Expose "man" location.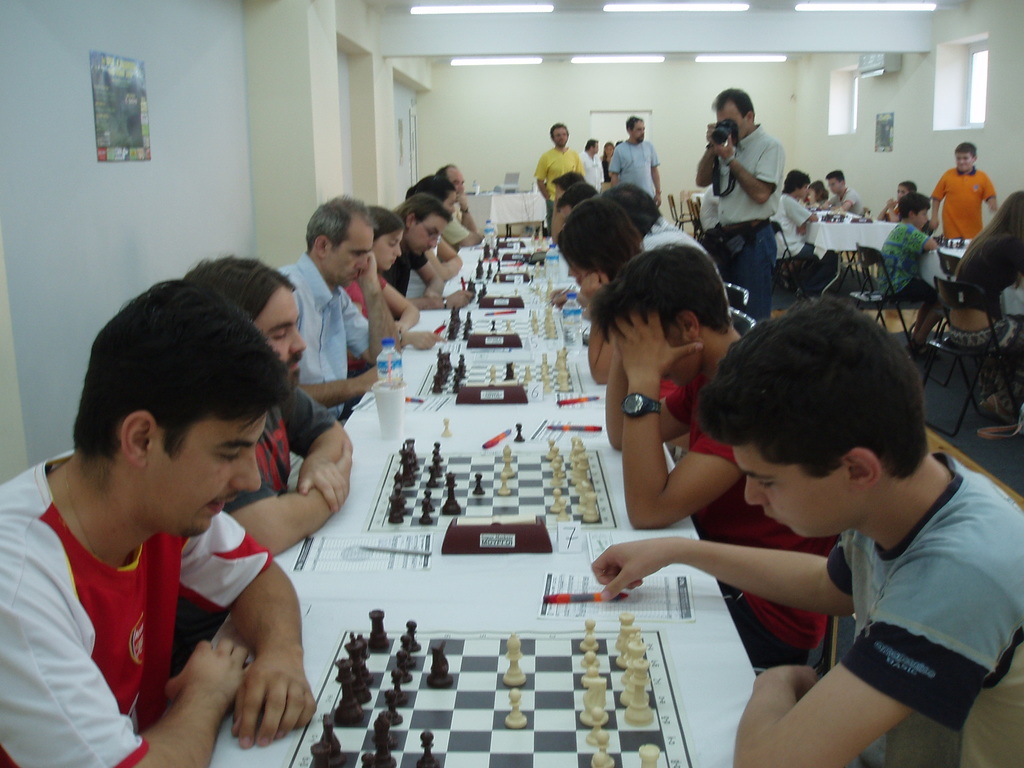
Exposed at bbox=(383, 192, 467, 312).
